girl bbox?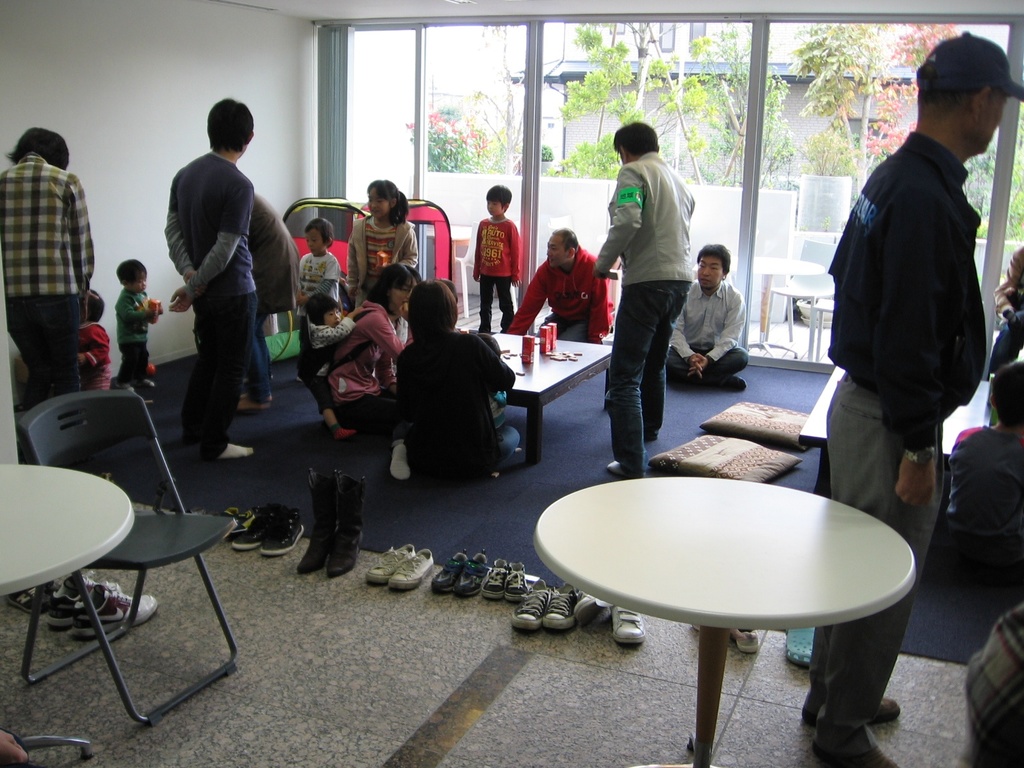
[x1=346, y1=179, x2=417, y2=376]
